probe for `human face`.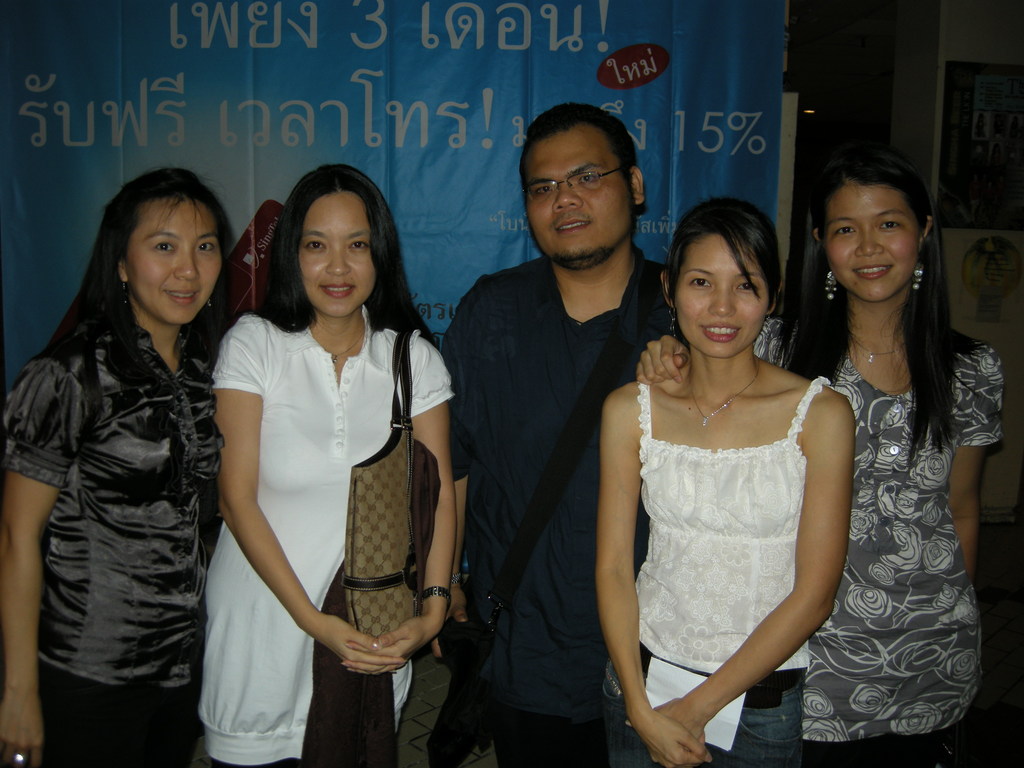
Probe result: [522, 125, 636, 262].
